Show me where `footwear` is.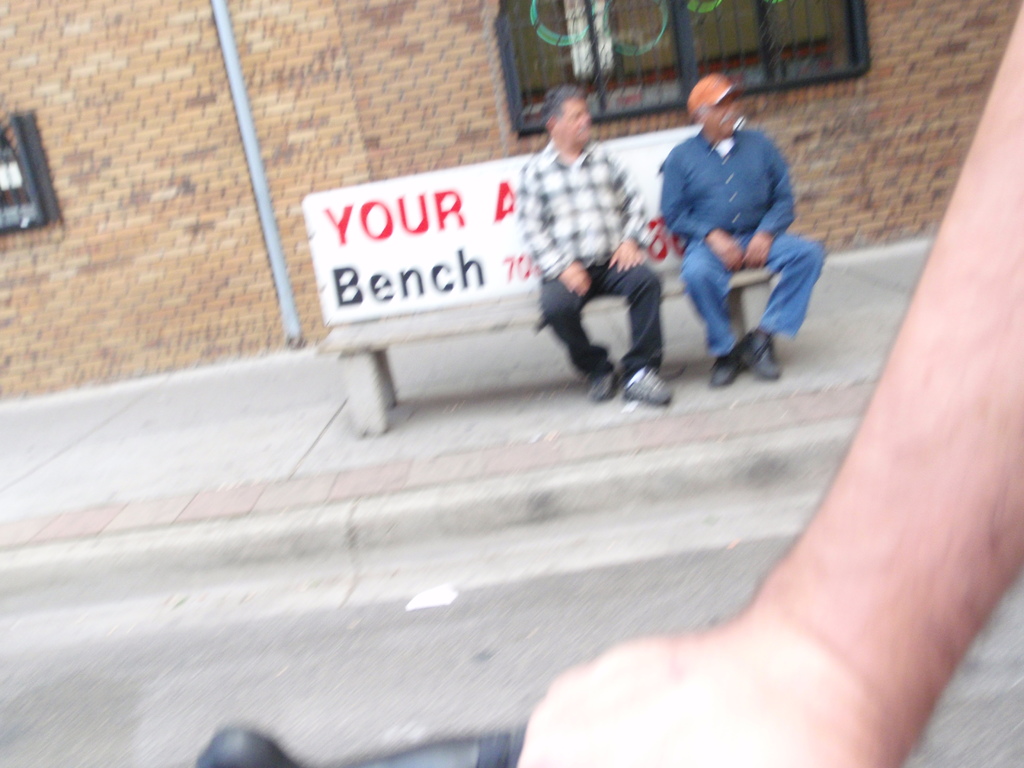
`footwear` is at {"left": 621, "top": 364, "right": 675, "bottom": 407}.
